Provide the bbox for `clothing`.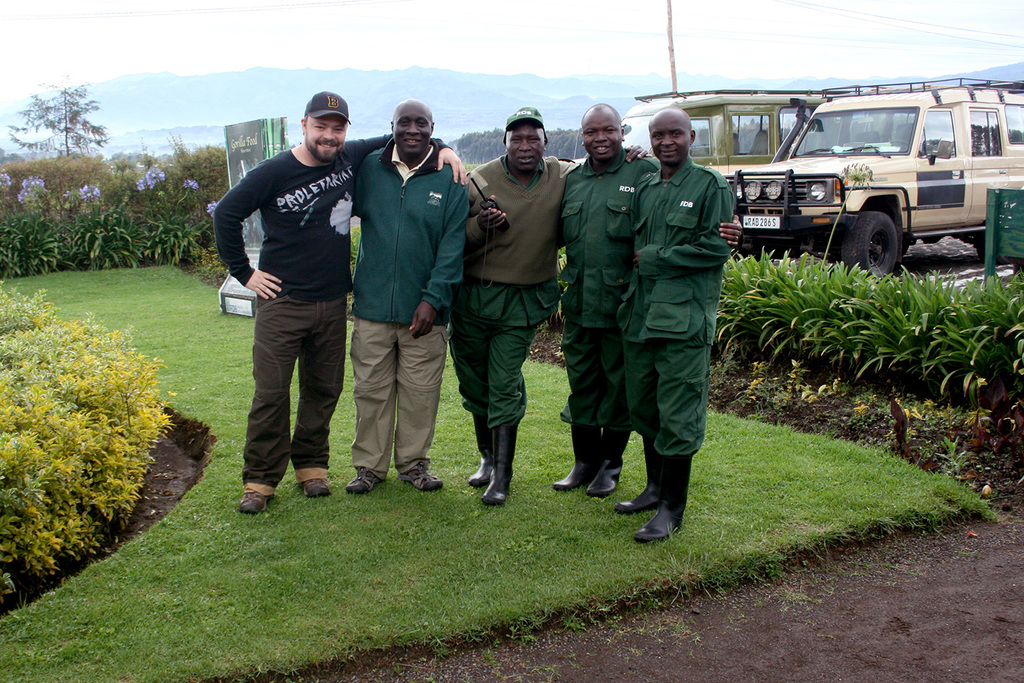
[left=454, top=280, right=555, bottom=427].
